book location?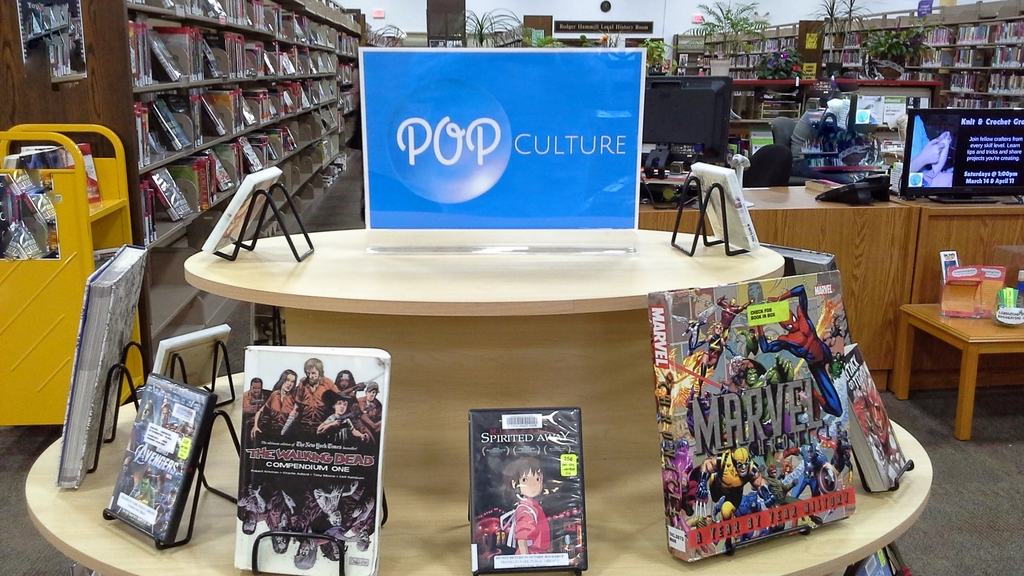
(x1=152, y1=323, x2=229, y2=391)
